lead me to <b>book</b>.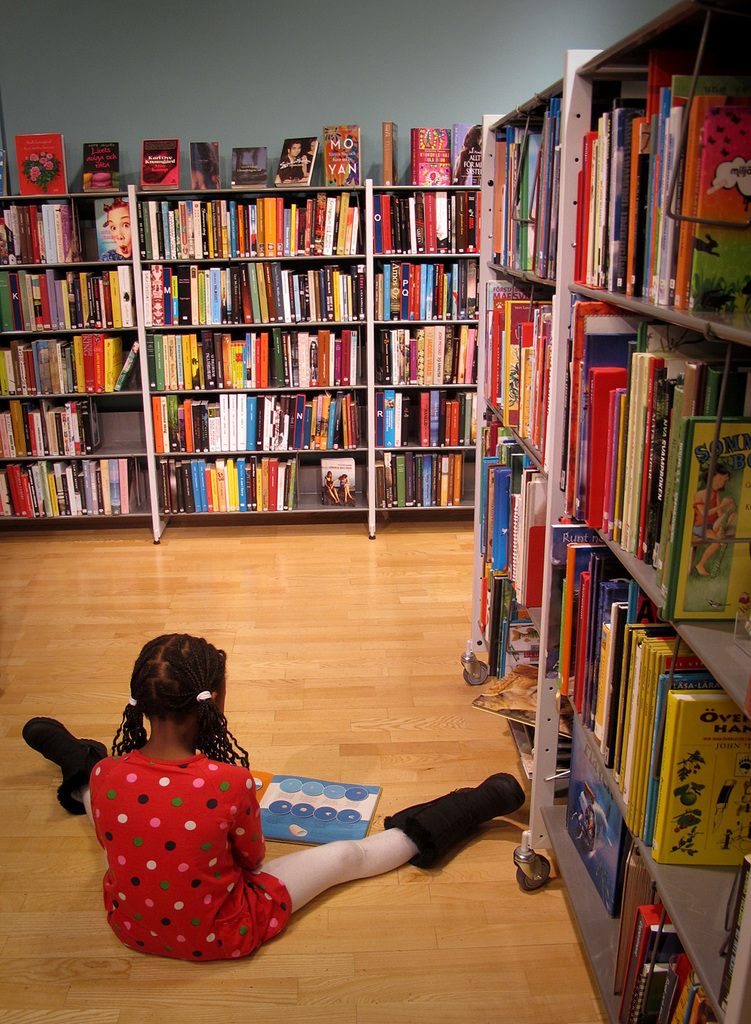
Lead to 245 765 380 849.
